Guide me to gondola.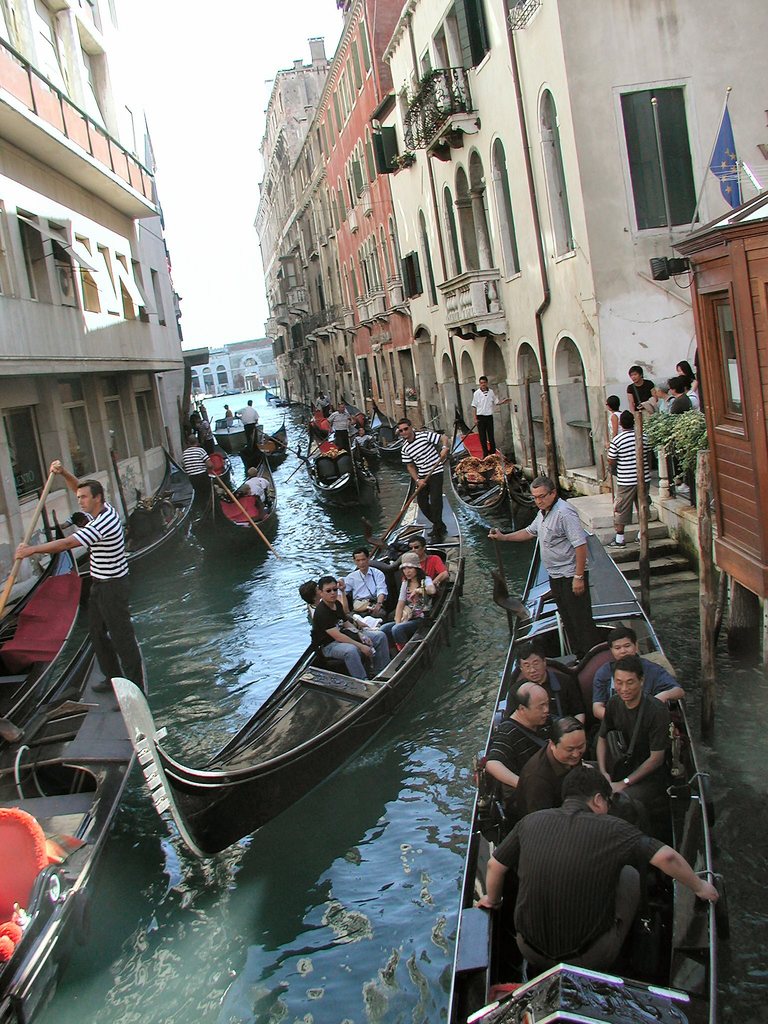
Guidance: pyautogui.locateOnScreen(0, 632, 149, 1023).
